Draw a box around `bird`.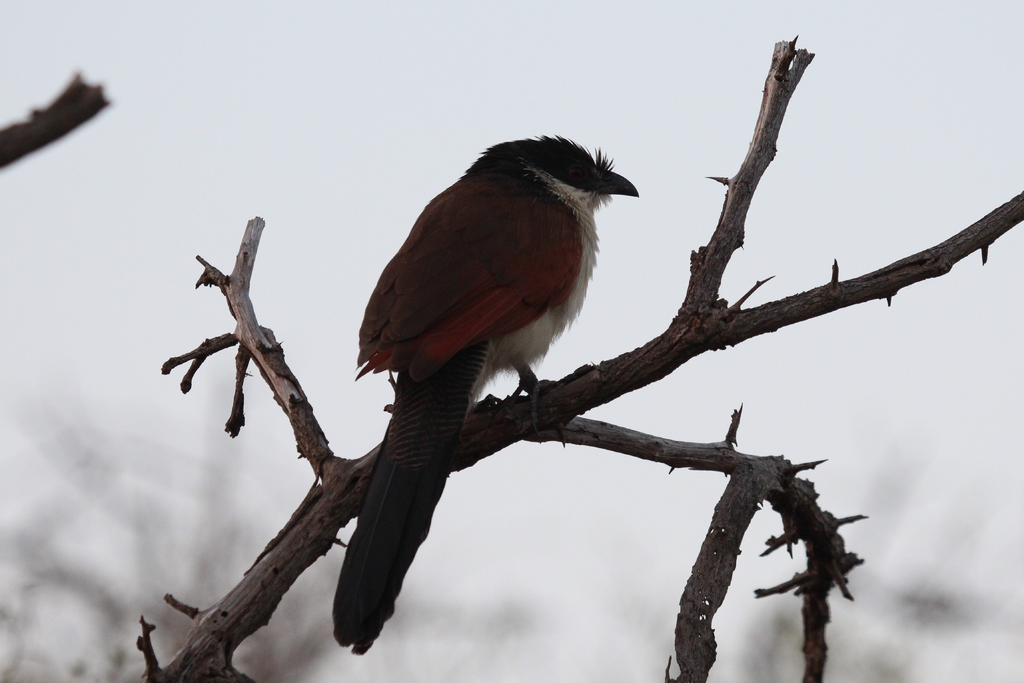
x1=343 y1=131 x2=634 y2=570.
